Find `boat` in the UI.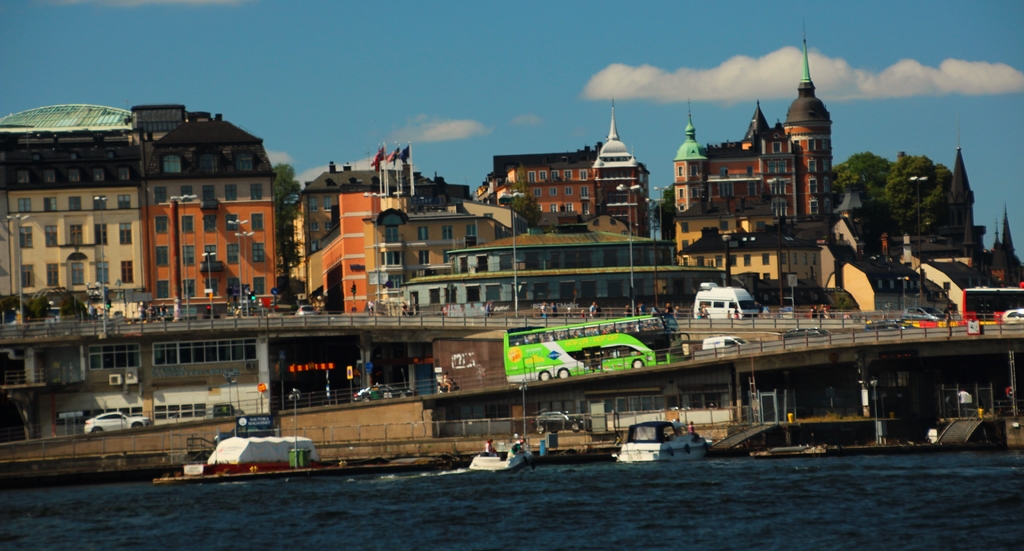
UI element at pyautogui.locateOnScreen(617, 419, 710, 463).
